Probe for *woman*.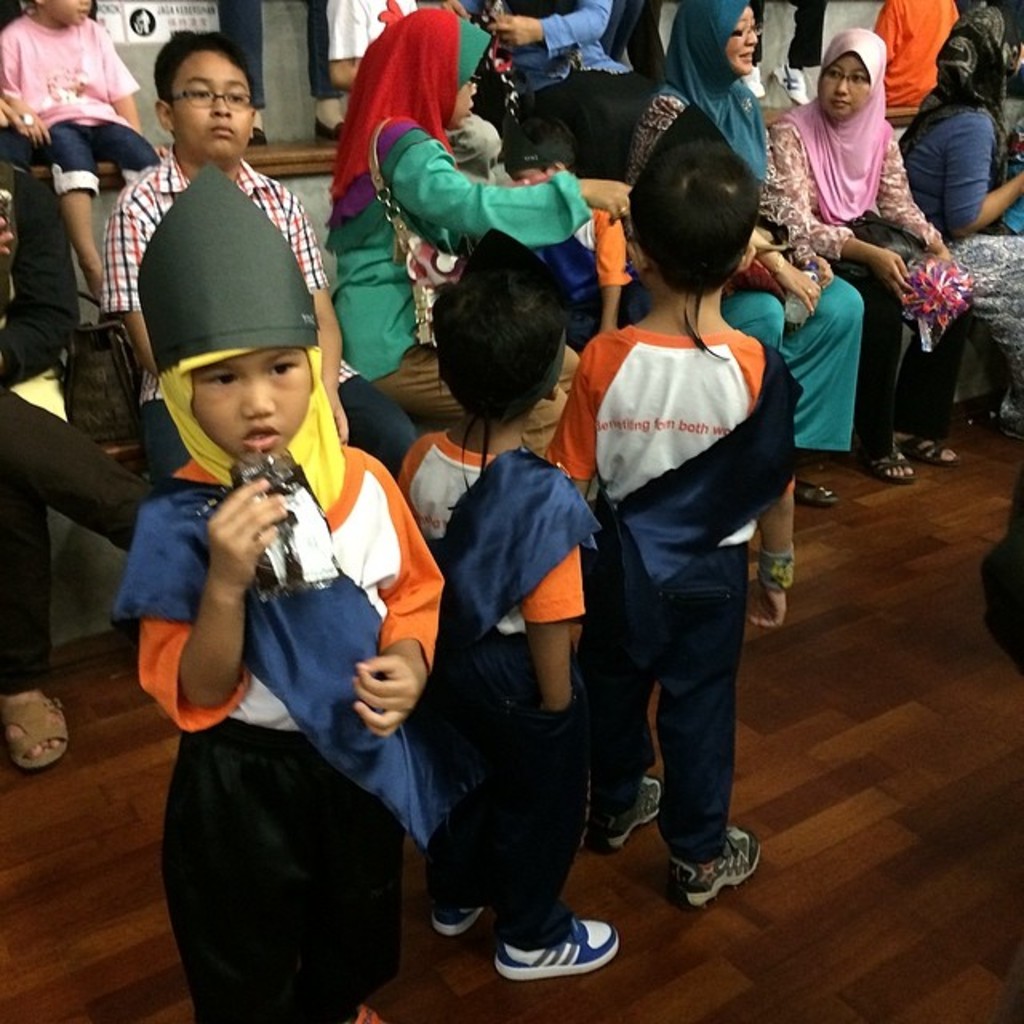
Probe result: BBox(901, 0, 1022, 462).
